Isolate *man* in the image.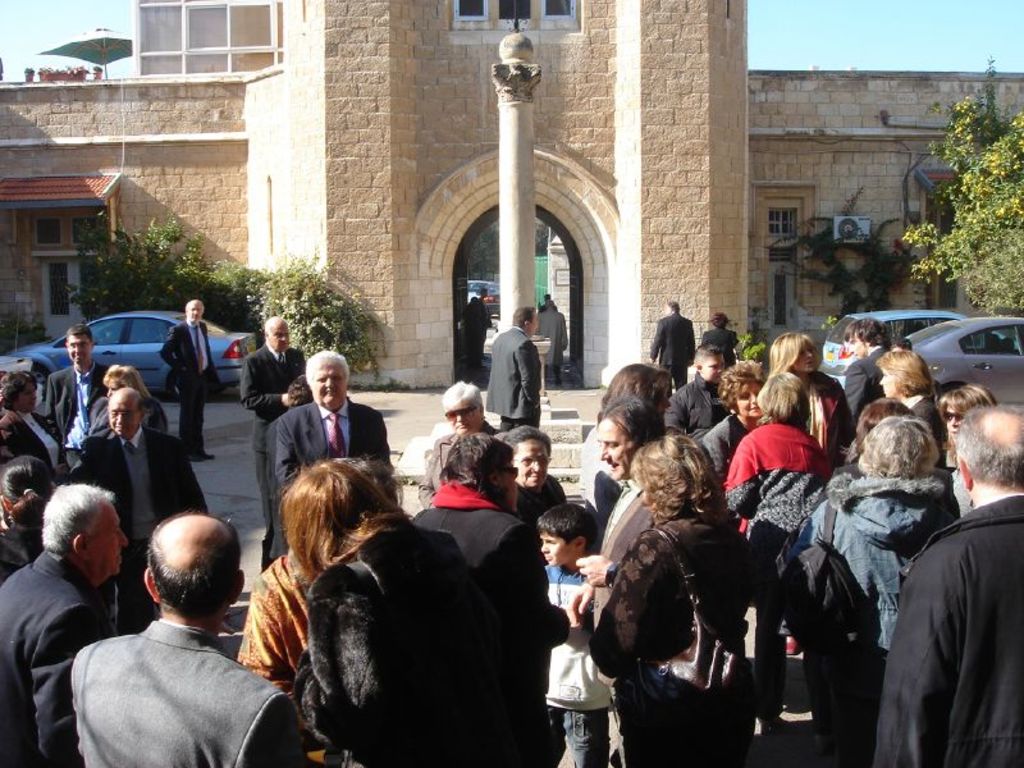
Isolated region: box(484, 307, 541, 428).
